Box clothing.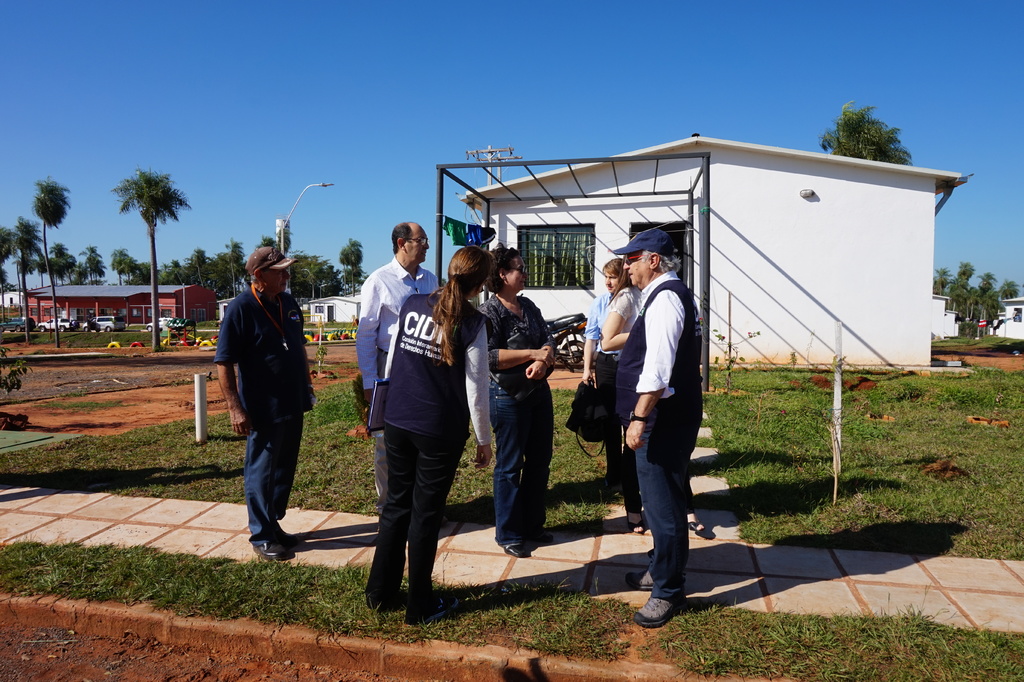
(left=611, top=284, right=650, bottom=510).
